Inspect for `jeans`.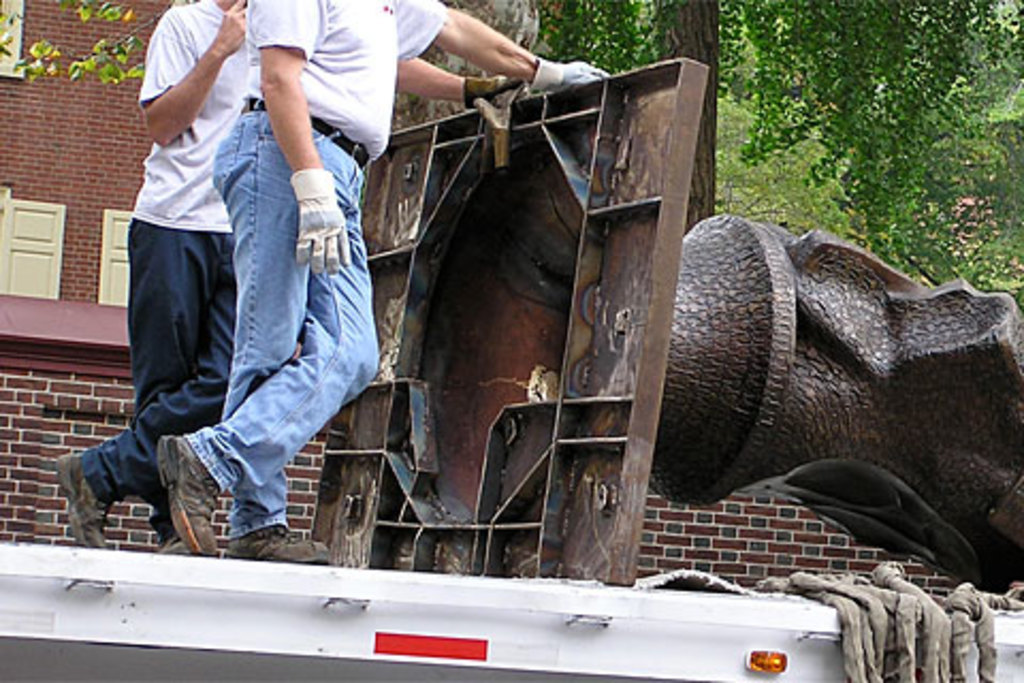
Inspection: 209:94:378:540.
